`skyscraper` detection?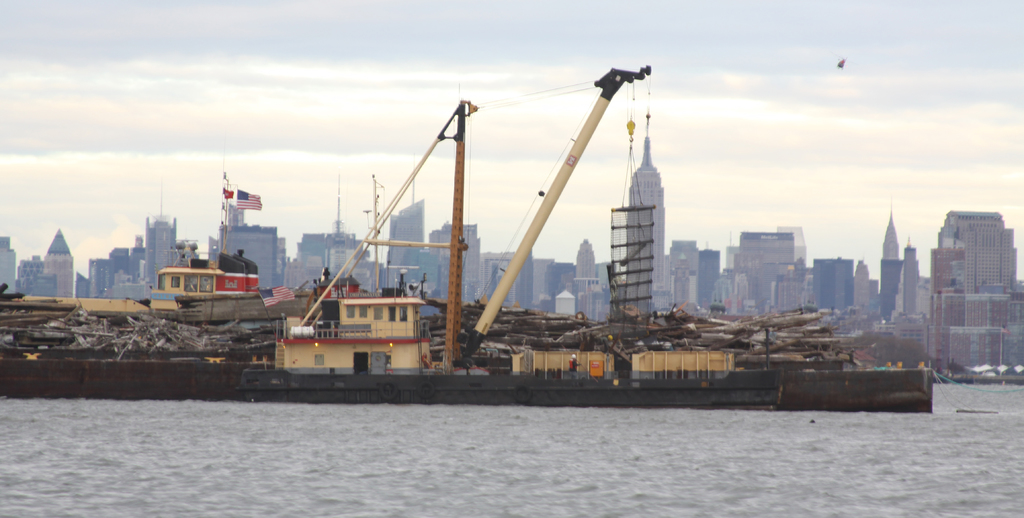
623/129/663/312
